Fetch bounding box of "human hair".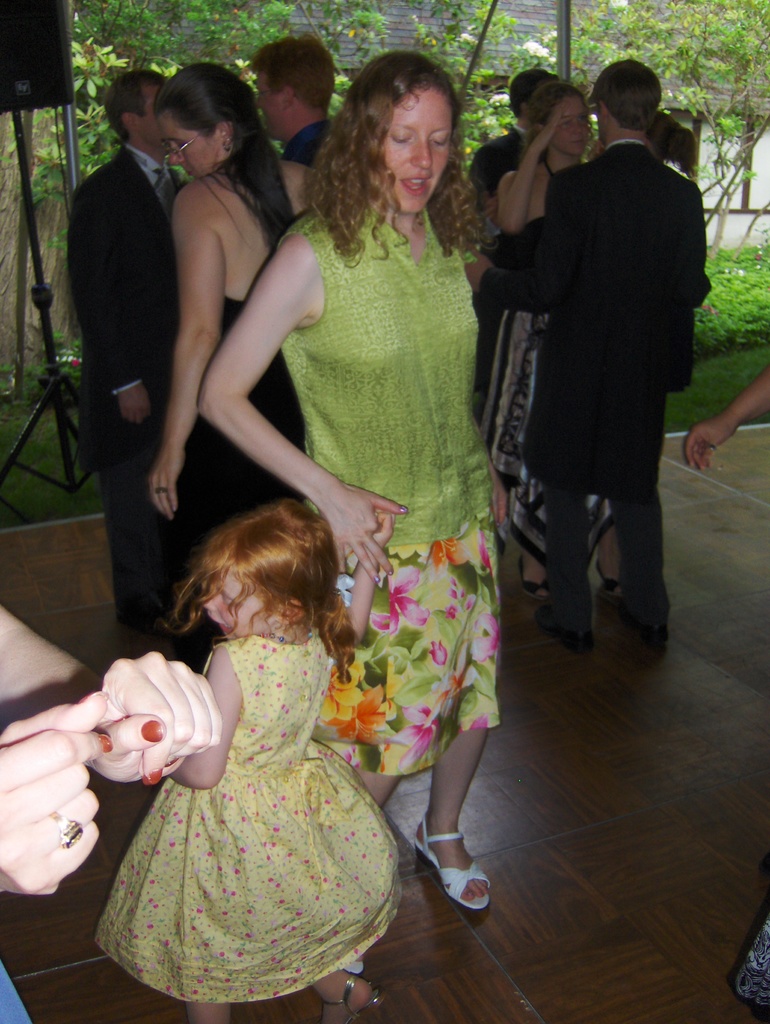
Bbox: BBox(255, 35, 335, 109).
